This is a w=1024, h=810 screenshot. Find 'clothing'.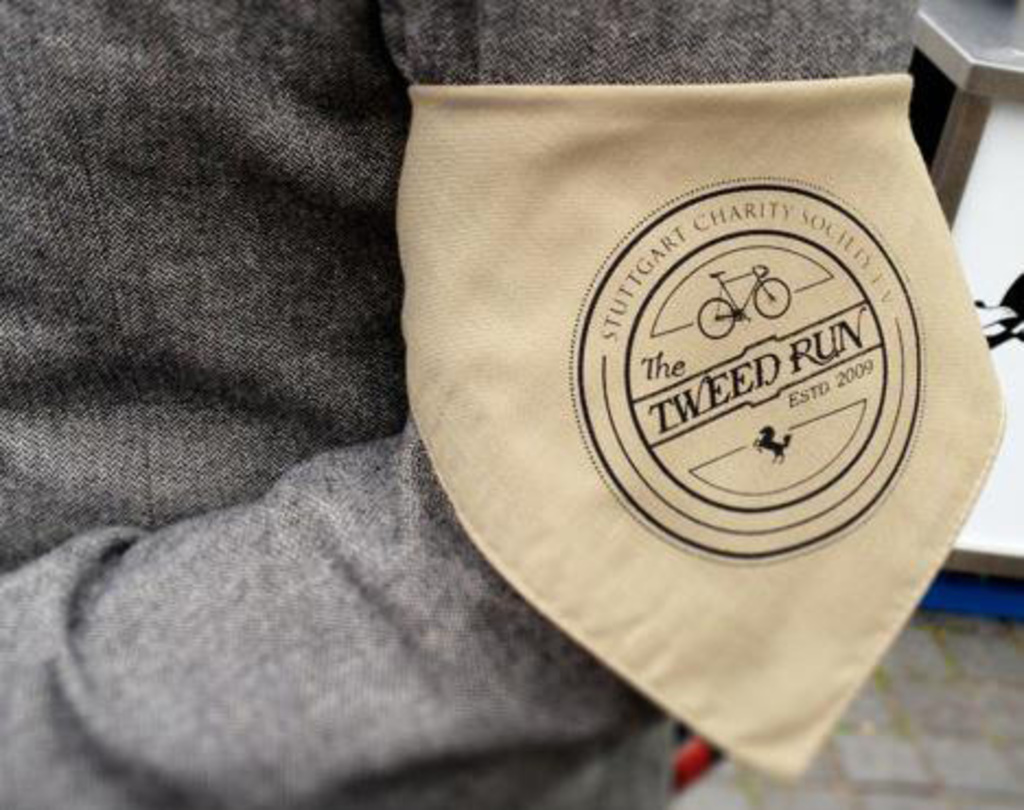
Bounding box: [left=0, top=0, right=919, bottom=808].
